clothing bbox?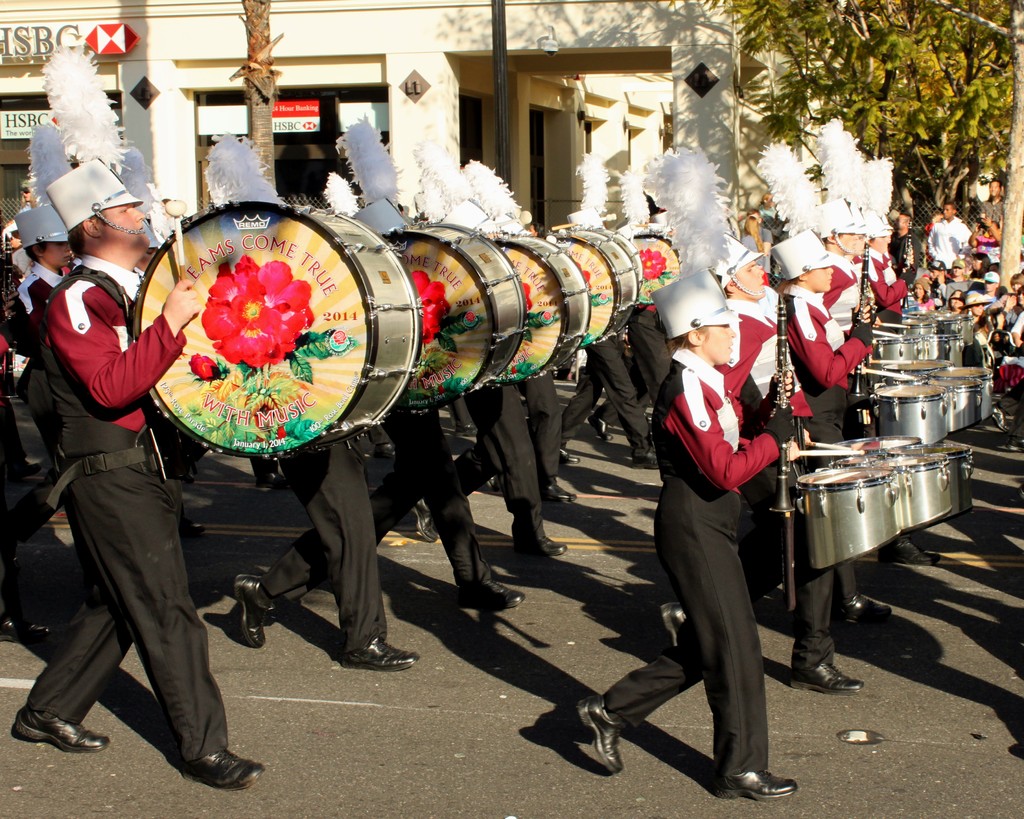
623 299 672 413
